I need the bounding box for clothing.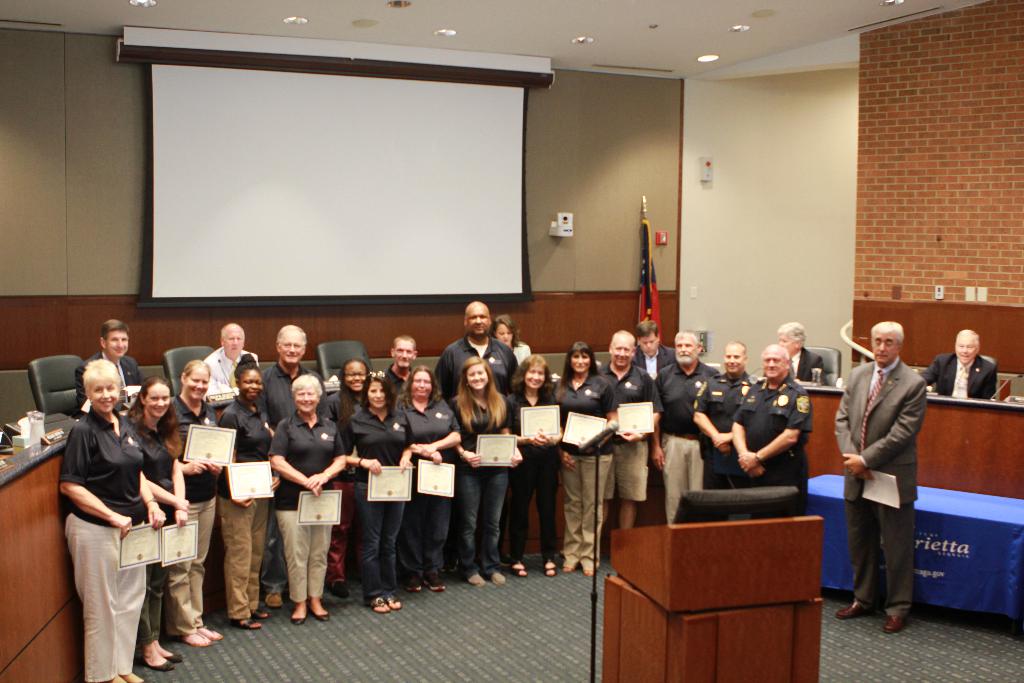
Here it is: locate(548, 365, 608, 564).
